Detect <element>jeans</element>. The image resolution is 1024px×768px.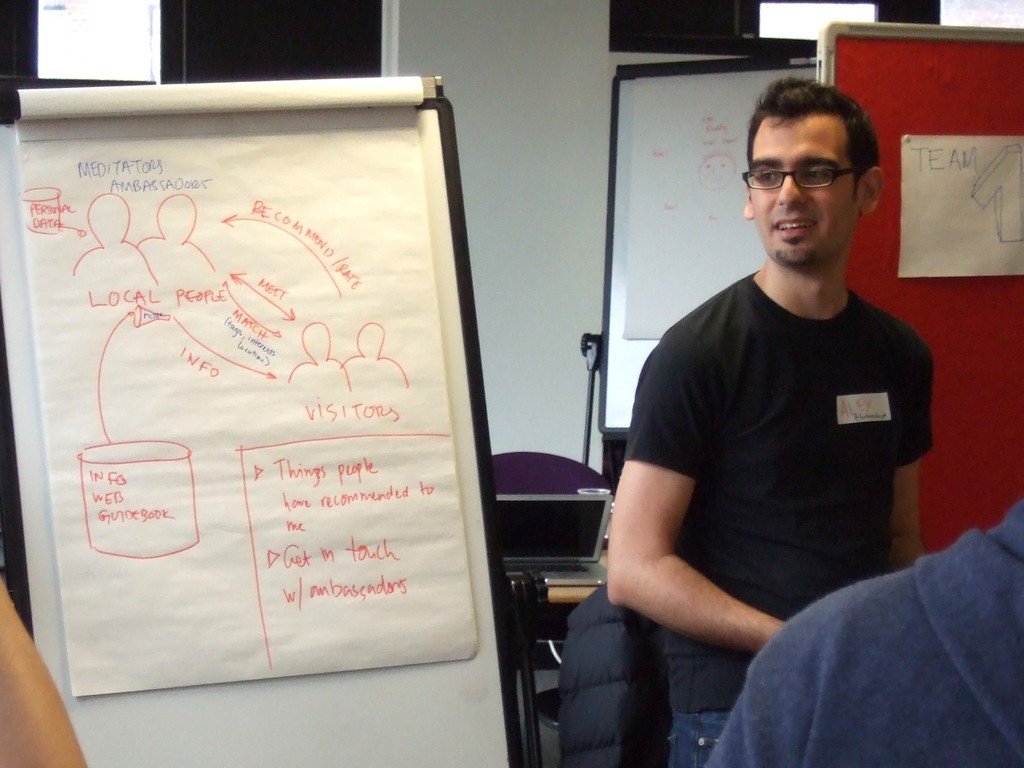
<region>667, 707, 731, 767</region>.
